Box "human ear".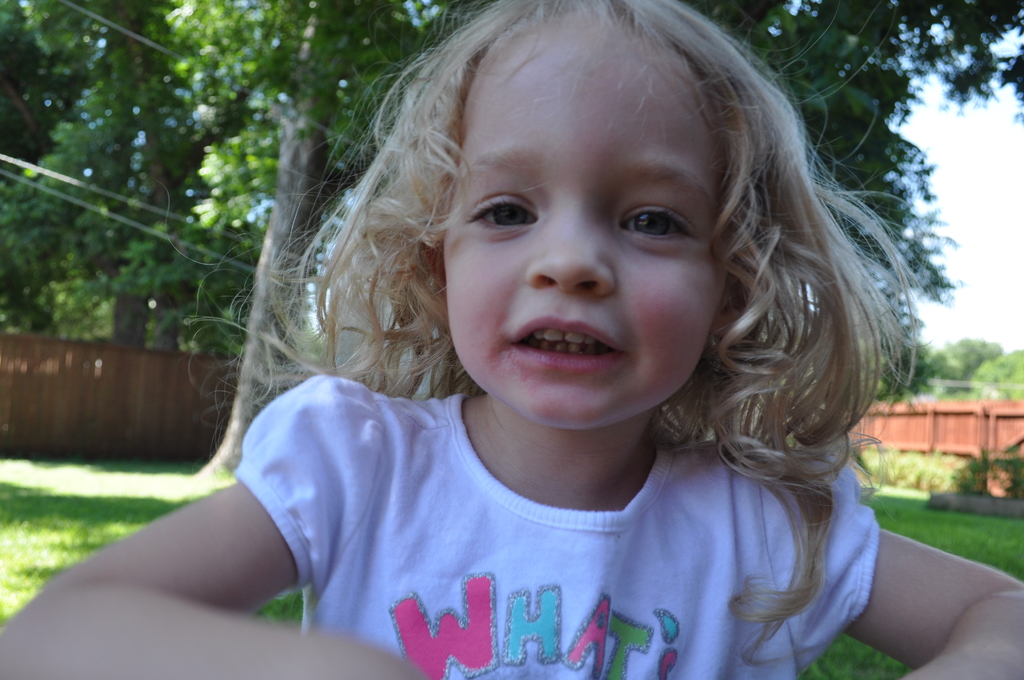
bbox(712, 275, 749, 337).
